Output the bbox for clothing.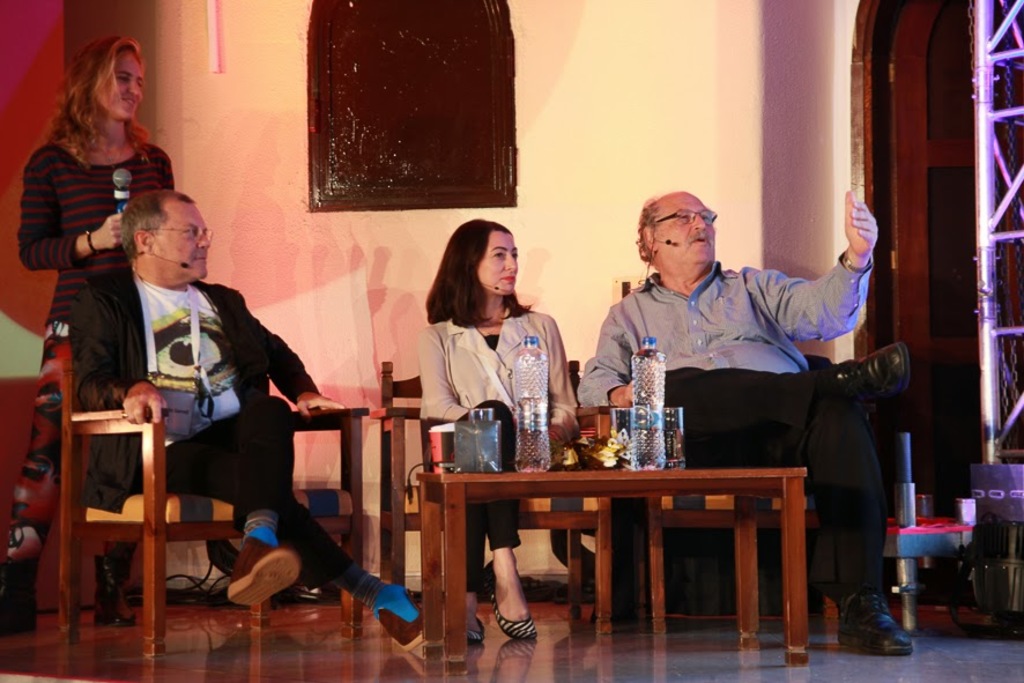
[410,300,589,573].
